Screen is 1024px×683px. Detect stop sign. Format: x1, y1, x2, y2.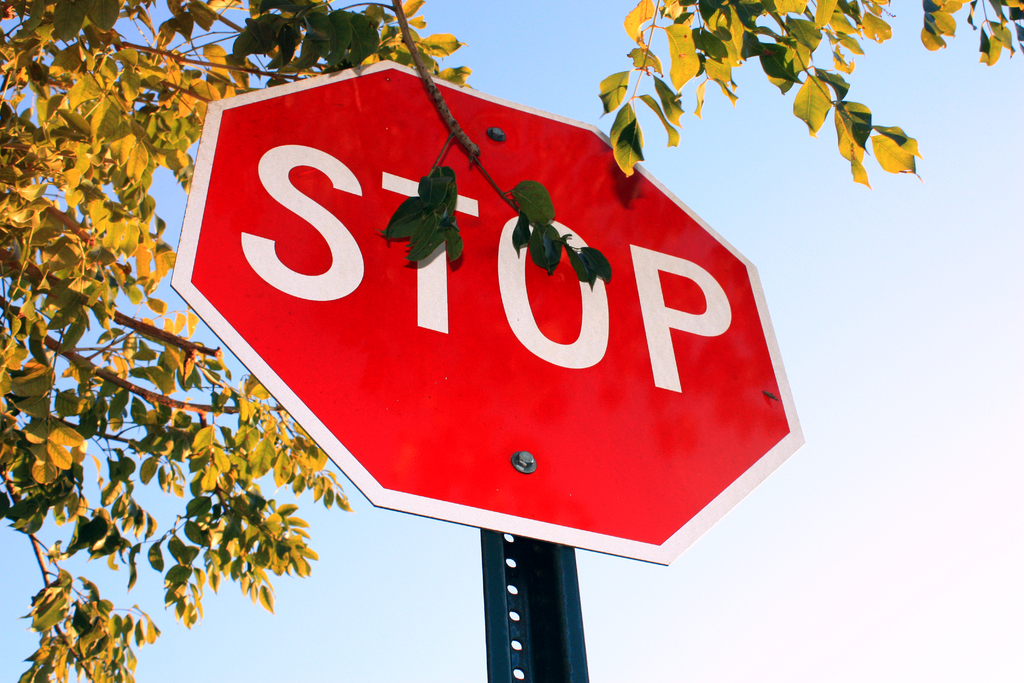
175, 55, 799, 563.
